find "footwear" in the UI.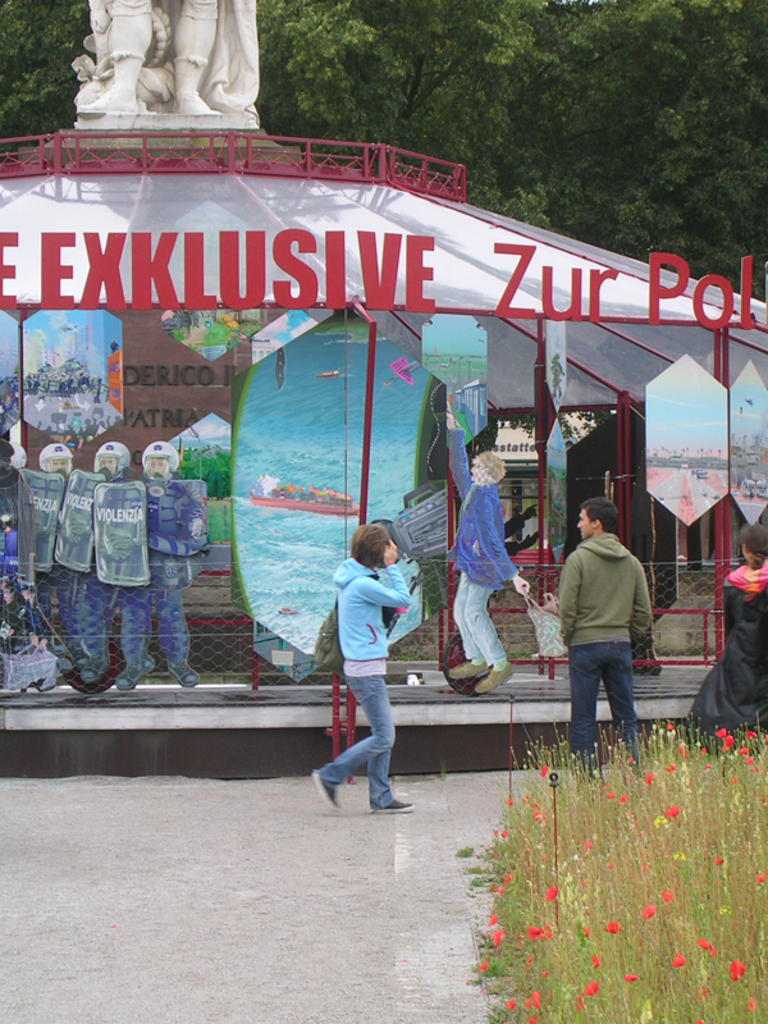
UI element at <box>452,664,490,675</box>.
